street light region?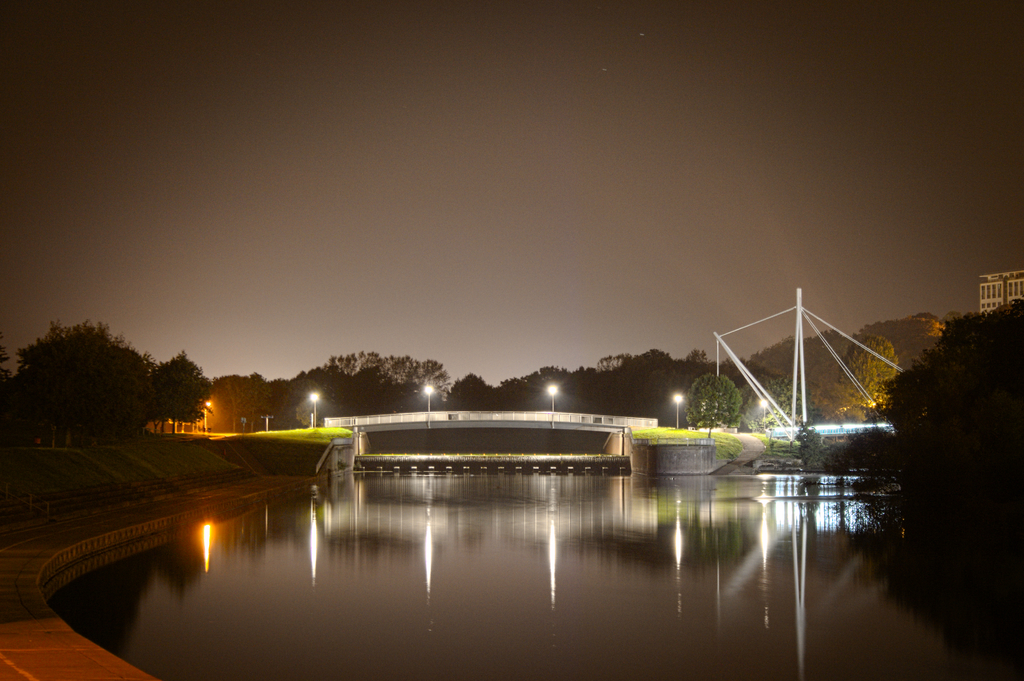
bbox(307, 392, 317, 425)
